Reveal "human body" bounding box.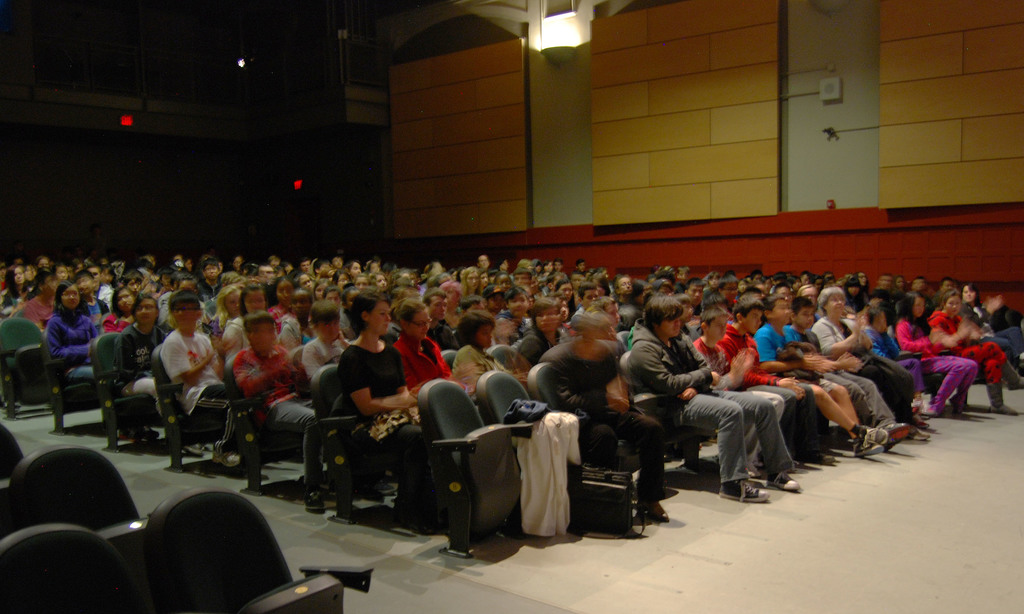
Revealed: detection(896, 289, 973, 409).
